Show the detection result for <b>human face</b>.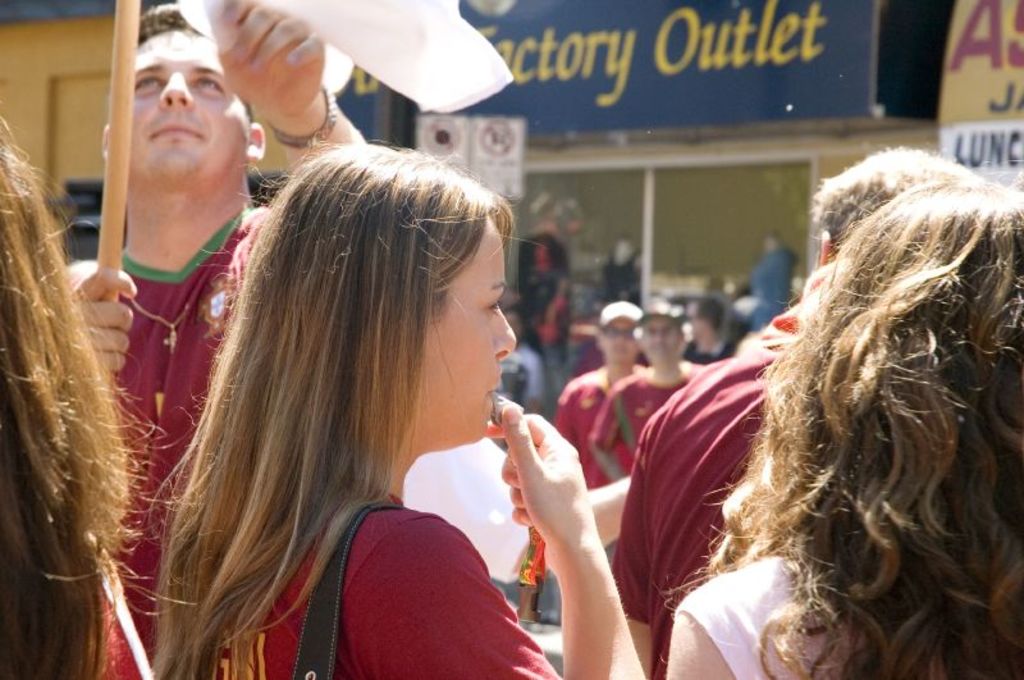
{"left": 406, "top": 222, "right": 517, "bottom": 452}.
